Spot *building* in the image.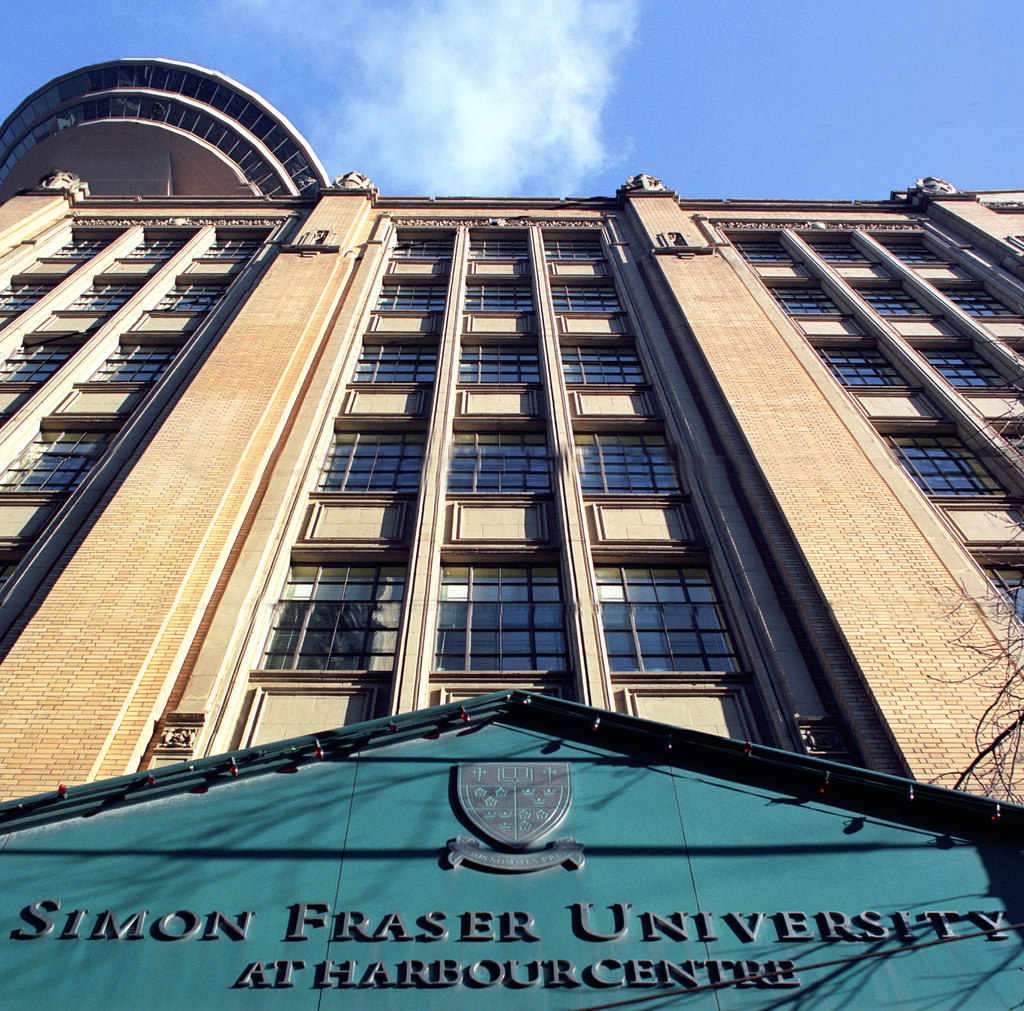
*building* found at box(0, 56, 1023, 1010).
